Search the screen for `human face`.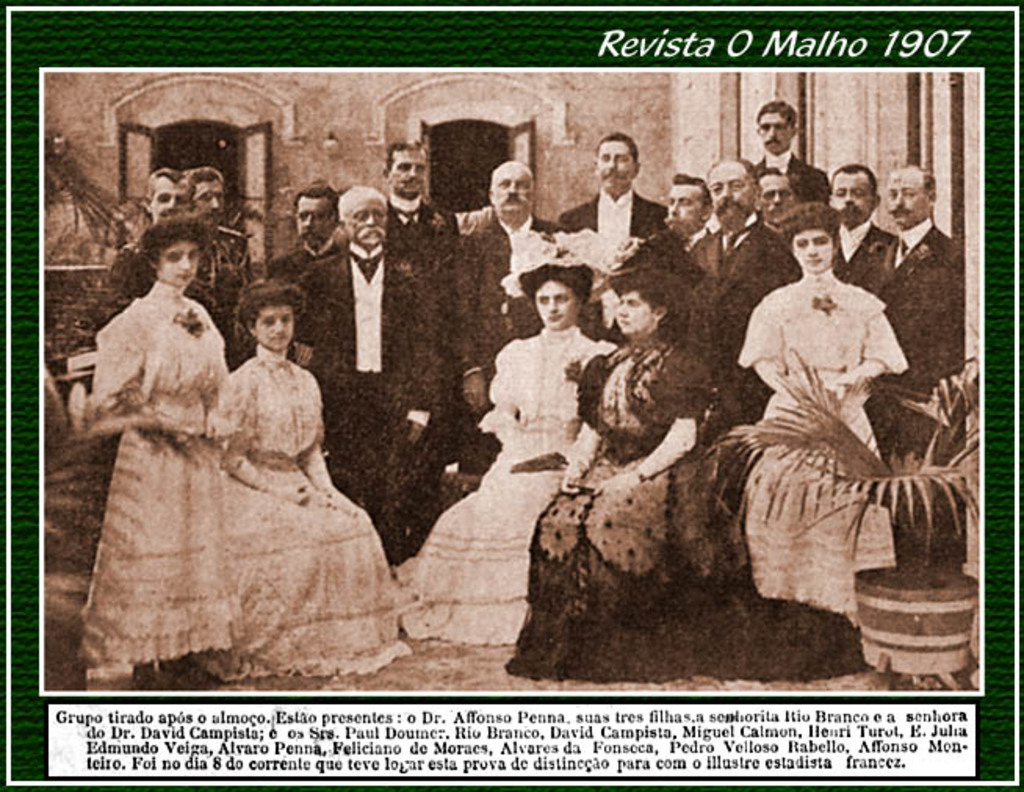
Found at bbox(709, 160, 747, 219).
